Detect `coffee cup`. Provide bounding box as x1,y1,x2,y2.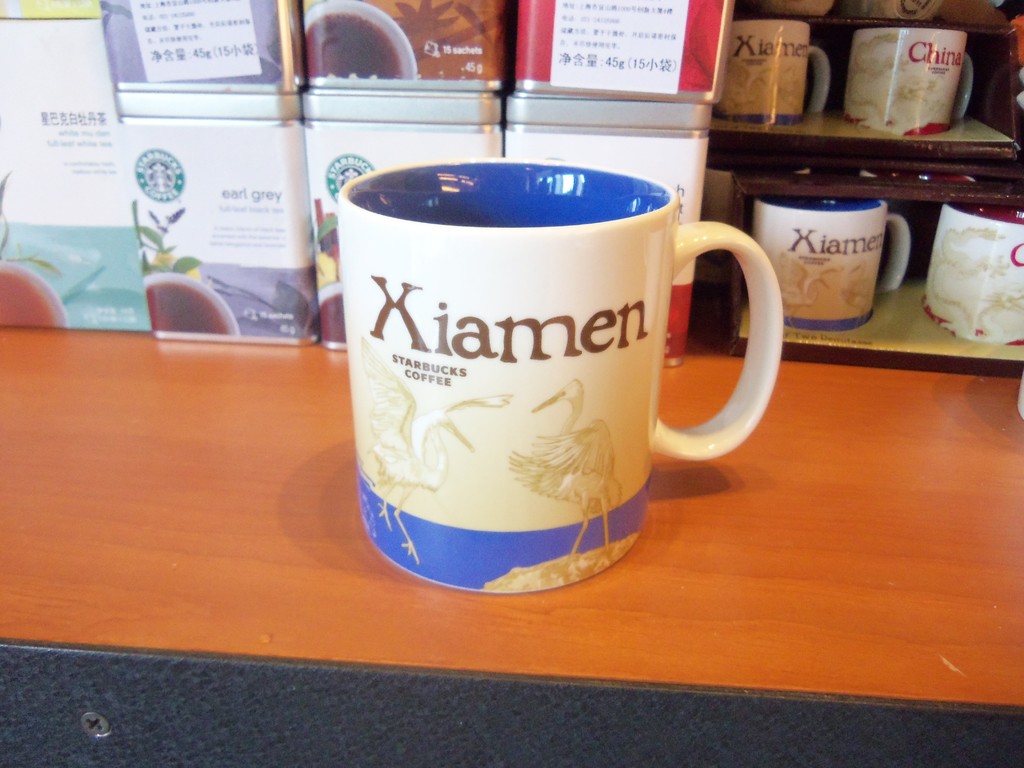
748,201,911,331.
